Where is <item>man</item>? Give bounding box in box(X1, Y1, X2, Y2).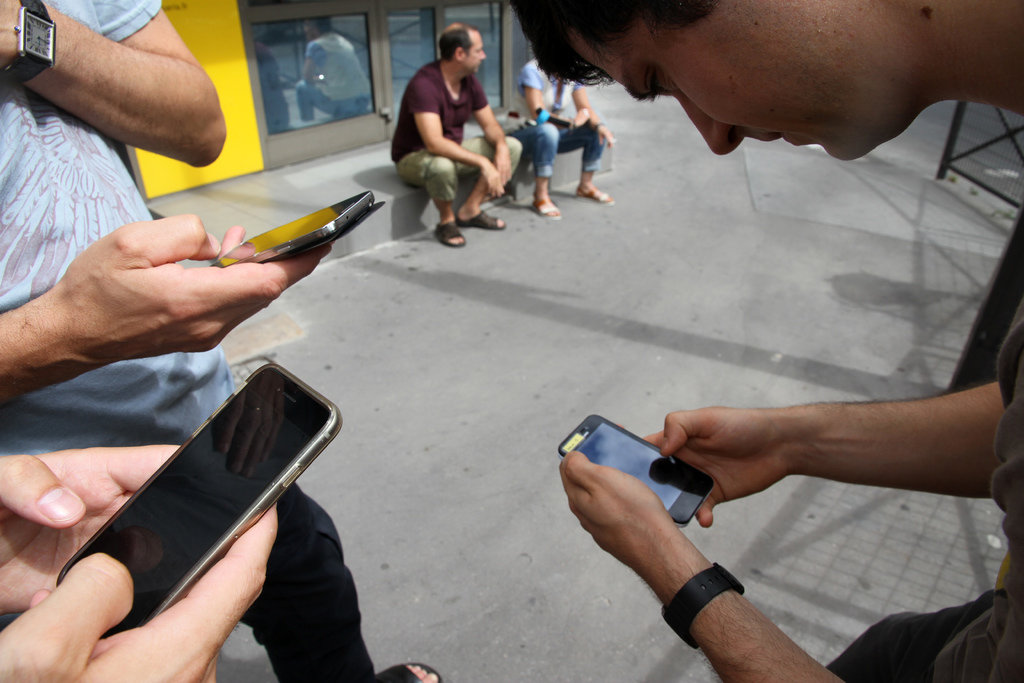
box(506, 0, 1023, 682).
